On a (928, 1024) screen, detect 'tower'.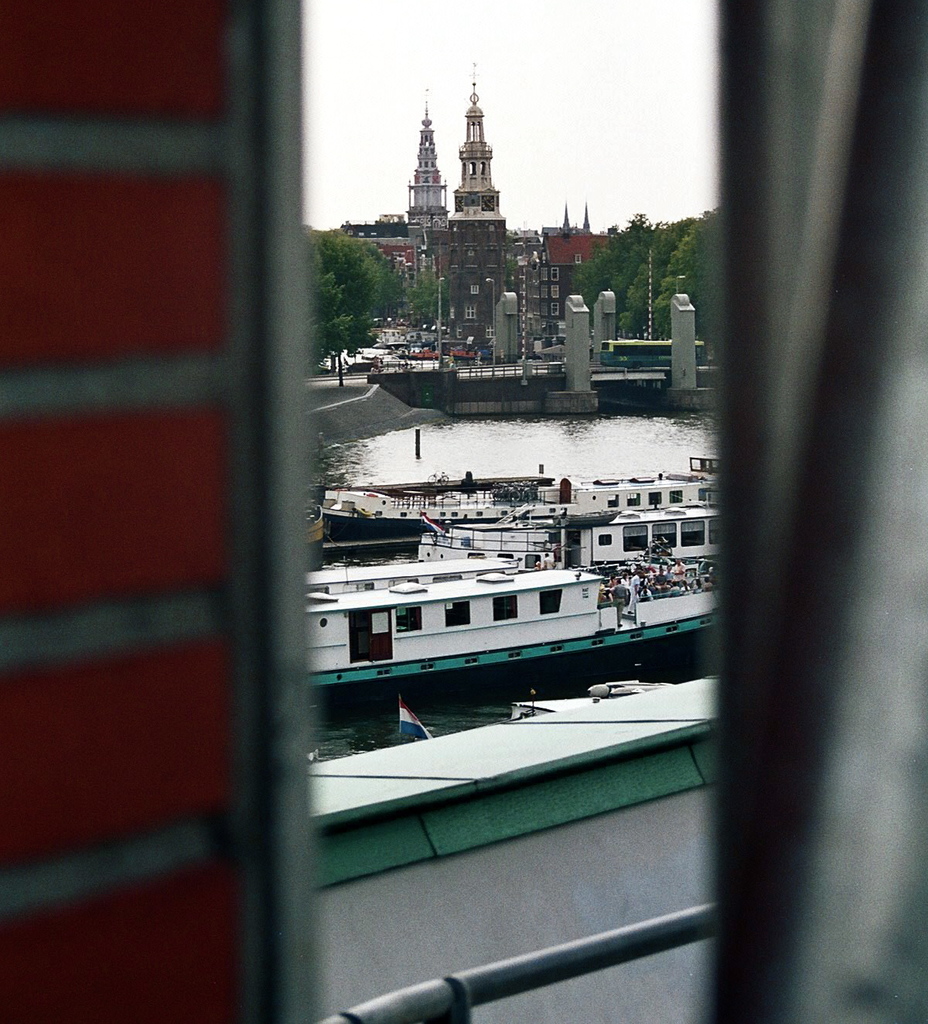
locate(409, 125, 453, 248).
